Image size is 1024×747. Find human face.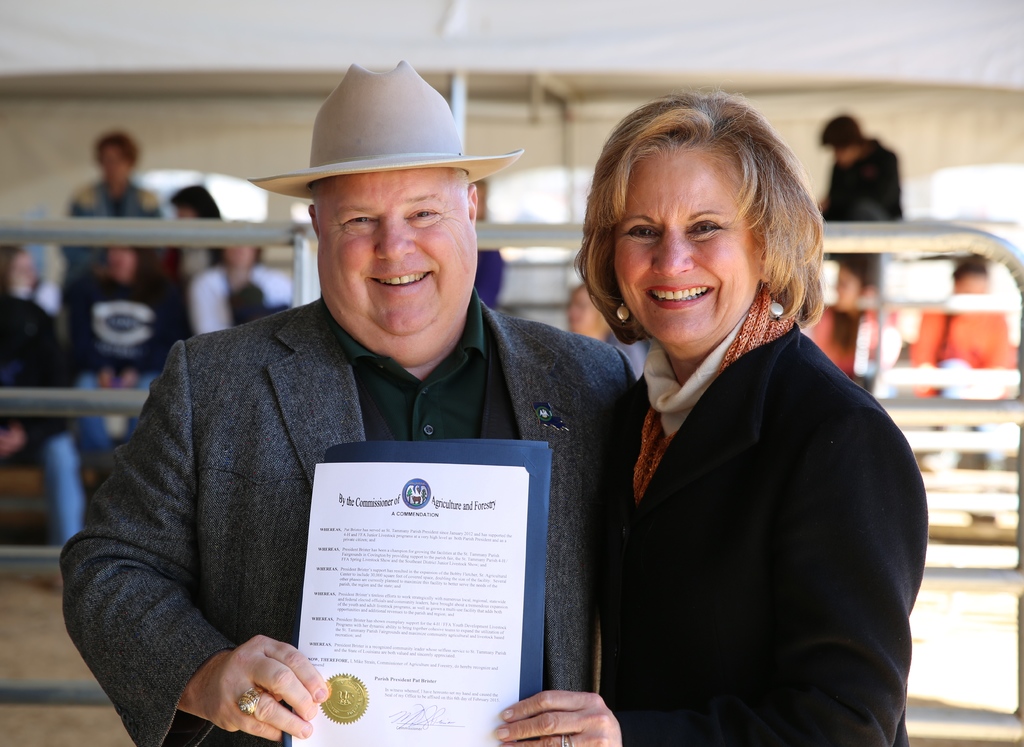
223/243/255/271.
